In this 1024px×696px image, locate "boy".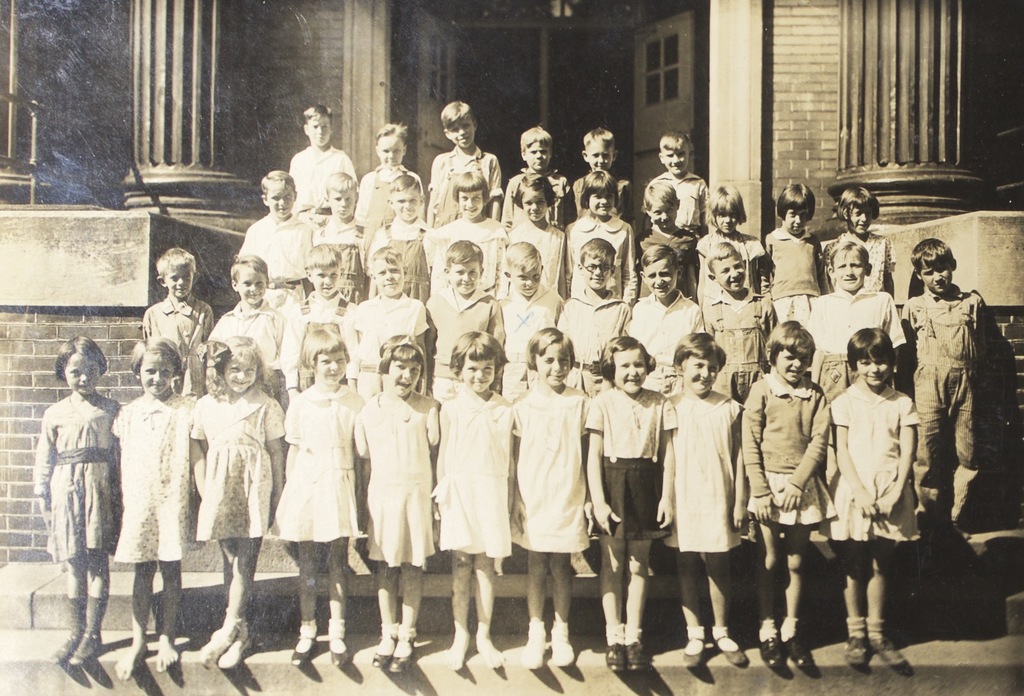
Bounding box: x1=572 y1=126 x2=636 y2=239.
